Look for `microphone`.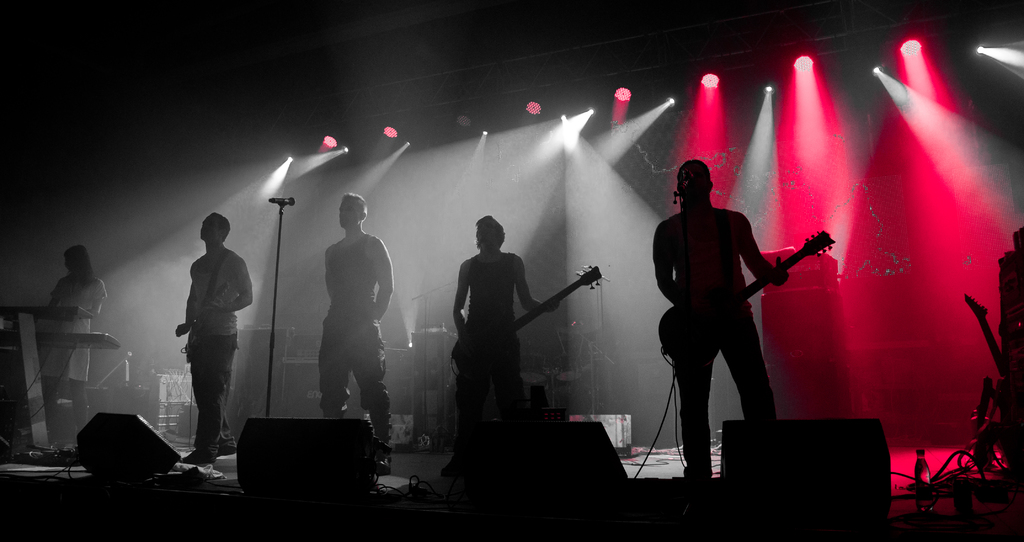
Found: (271,196,294,205).
